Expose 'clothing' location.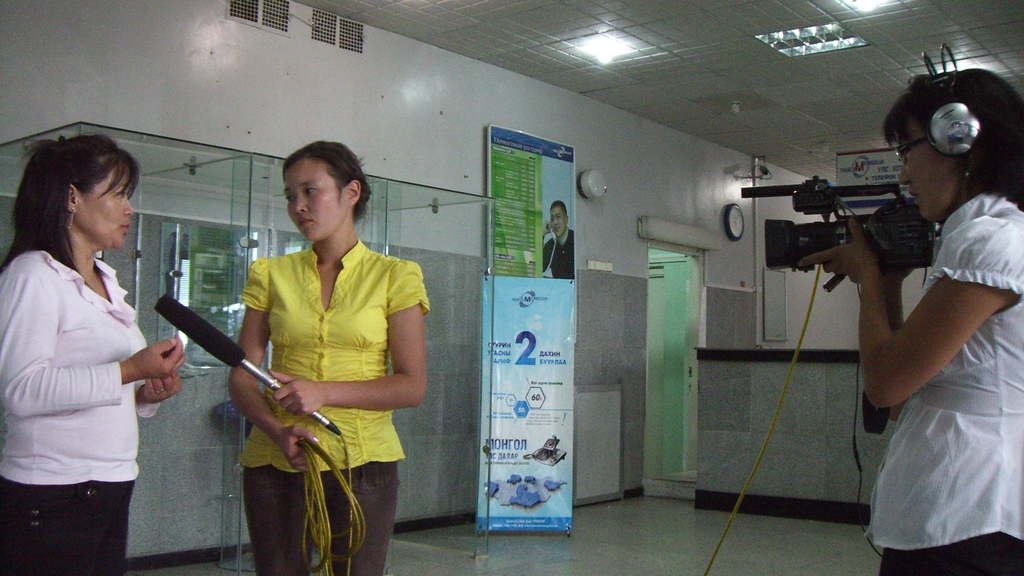
Exposed at bbox(866, 196, 1023, 575).
